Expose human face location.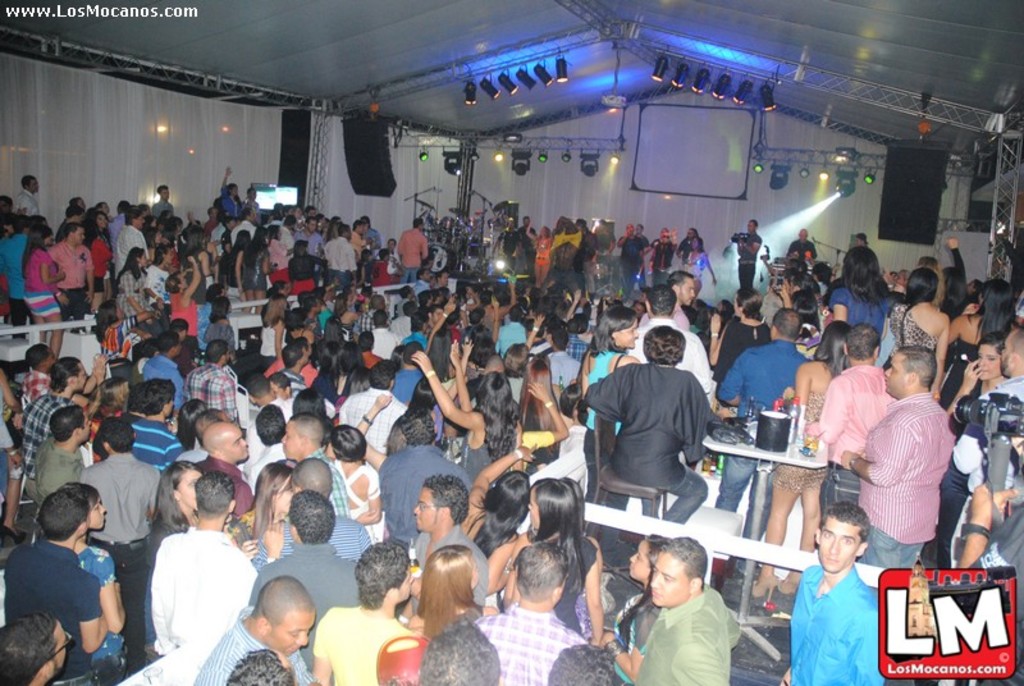
Exposed at bbox(86, 494, 108, 536).
